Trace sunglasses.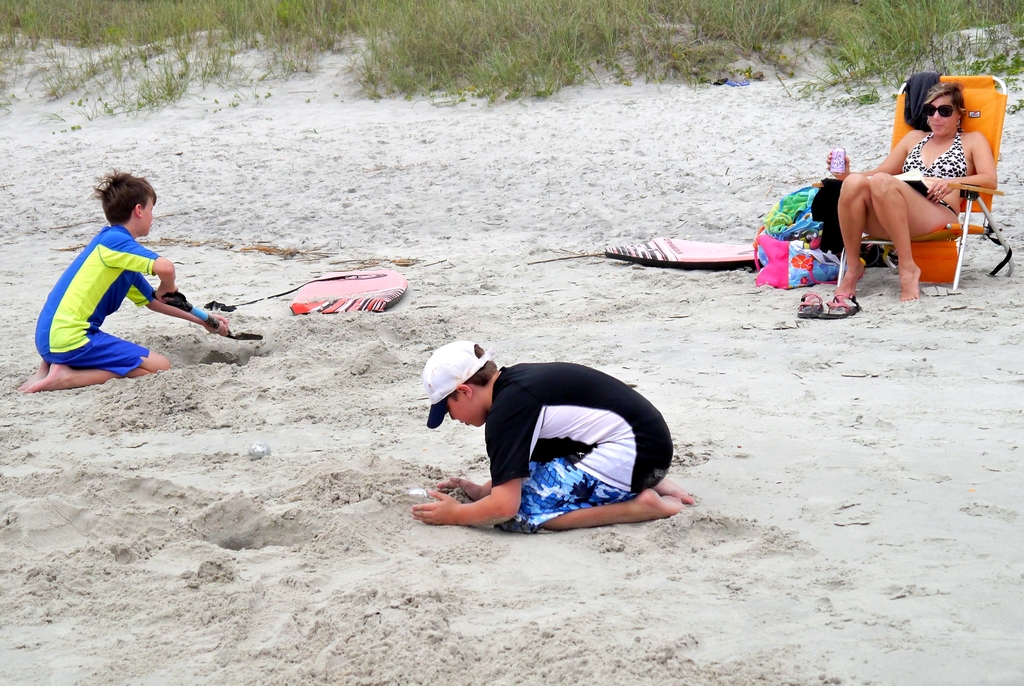
Traced to 925/102/957/117.
